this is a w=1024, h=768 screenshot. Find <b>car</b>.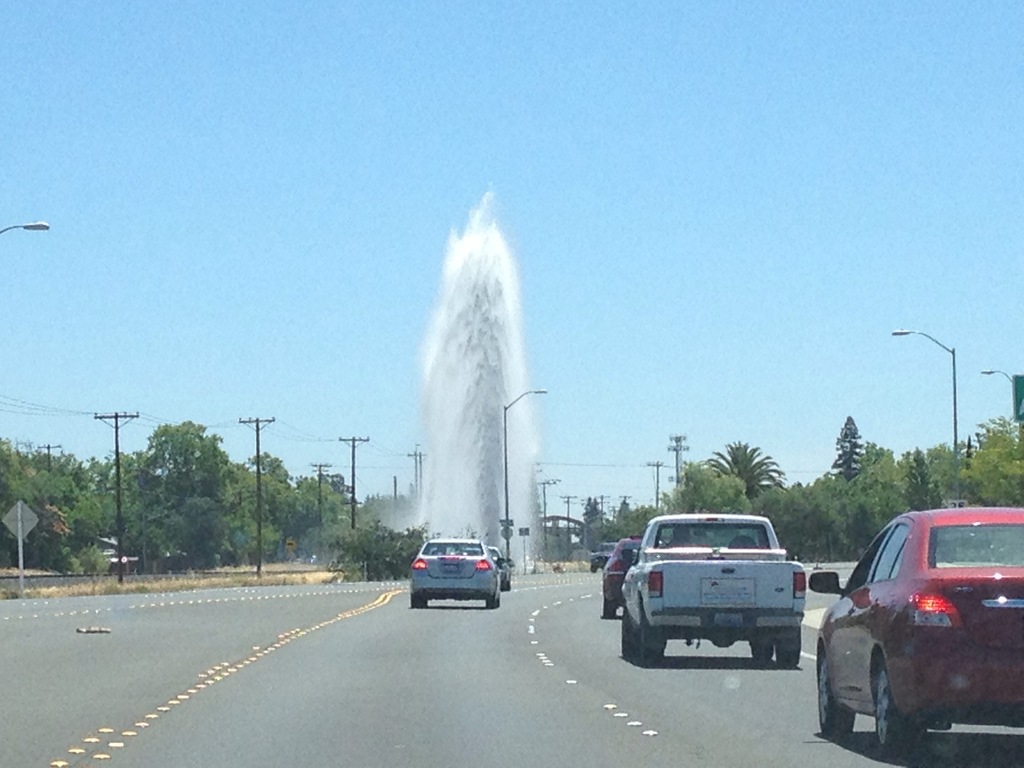
Bounding box: l=489, t=543, r=511, b=589.
